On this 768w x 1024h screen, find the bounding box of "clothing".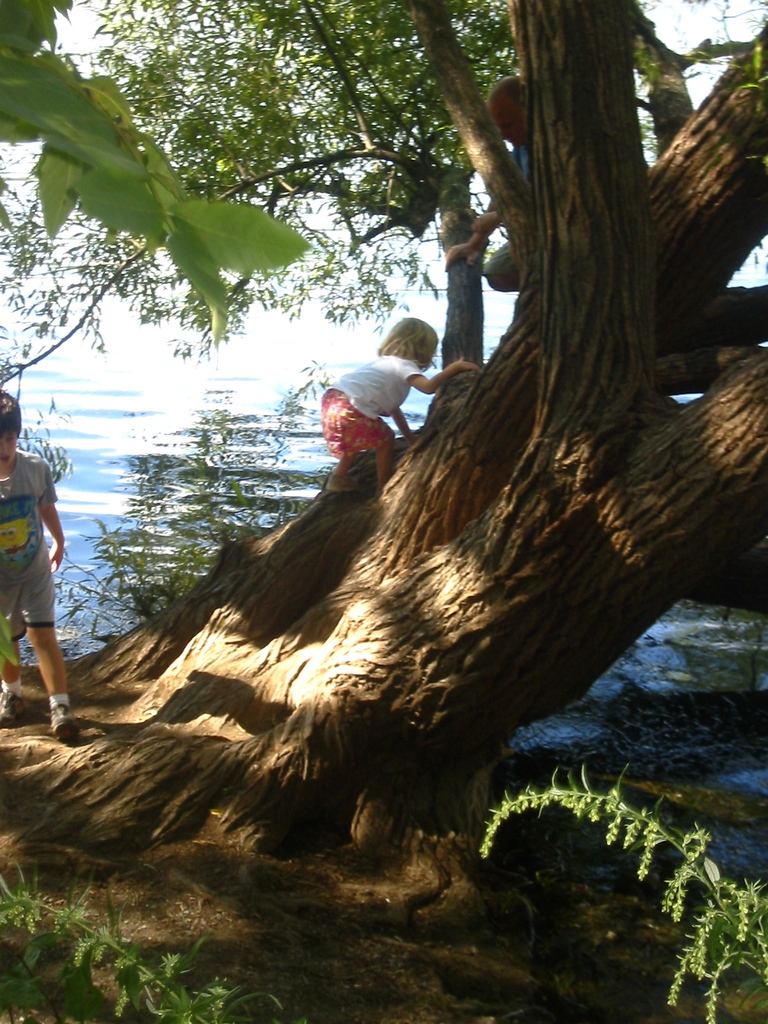
Bounding box: rect(0, 449, 70, 637).
